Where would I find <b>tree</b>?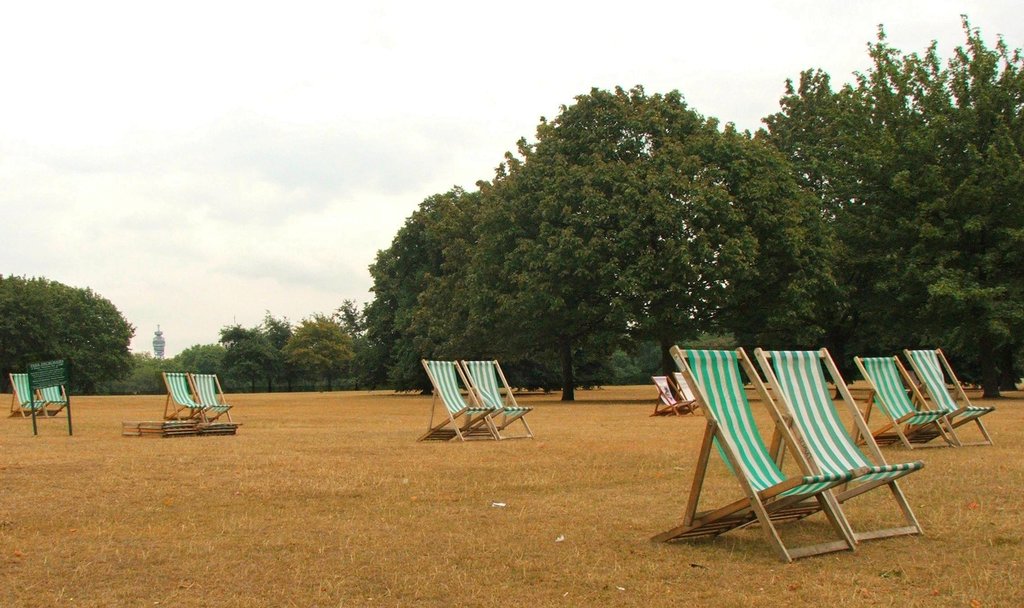
At <bbox>350, 256, 431, 392</bbox>.
